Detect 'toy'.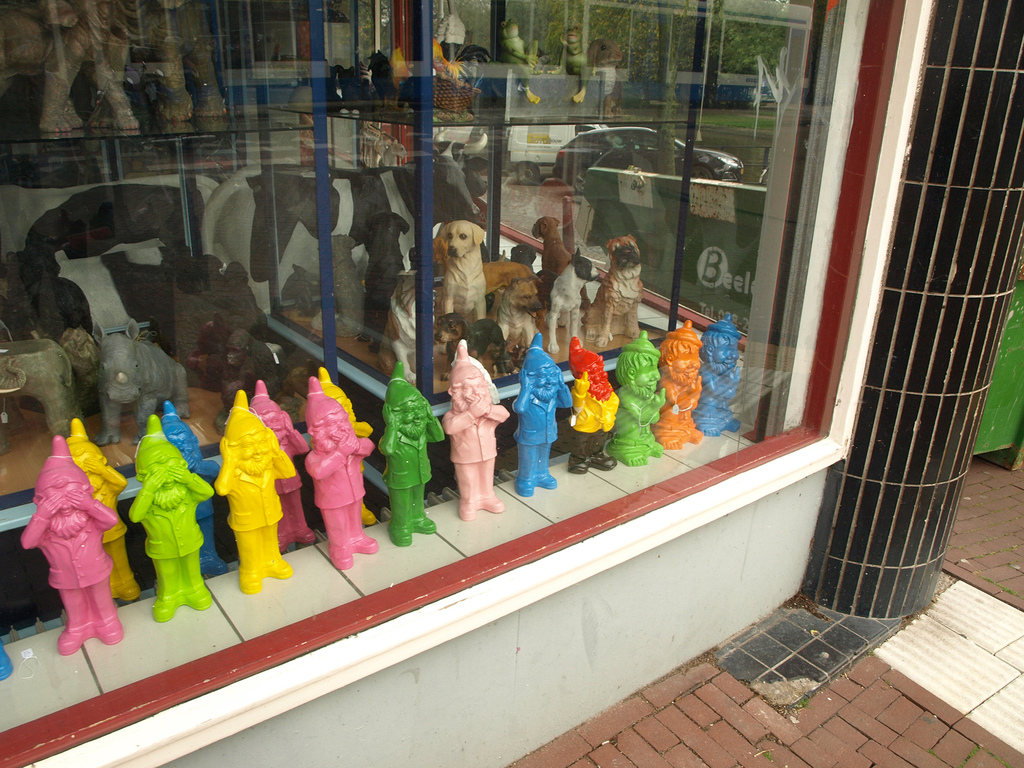
Detected at 451,336,499,407.
